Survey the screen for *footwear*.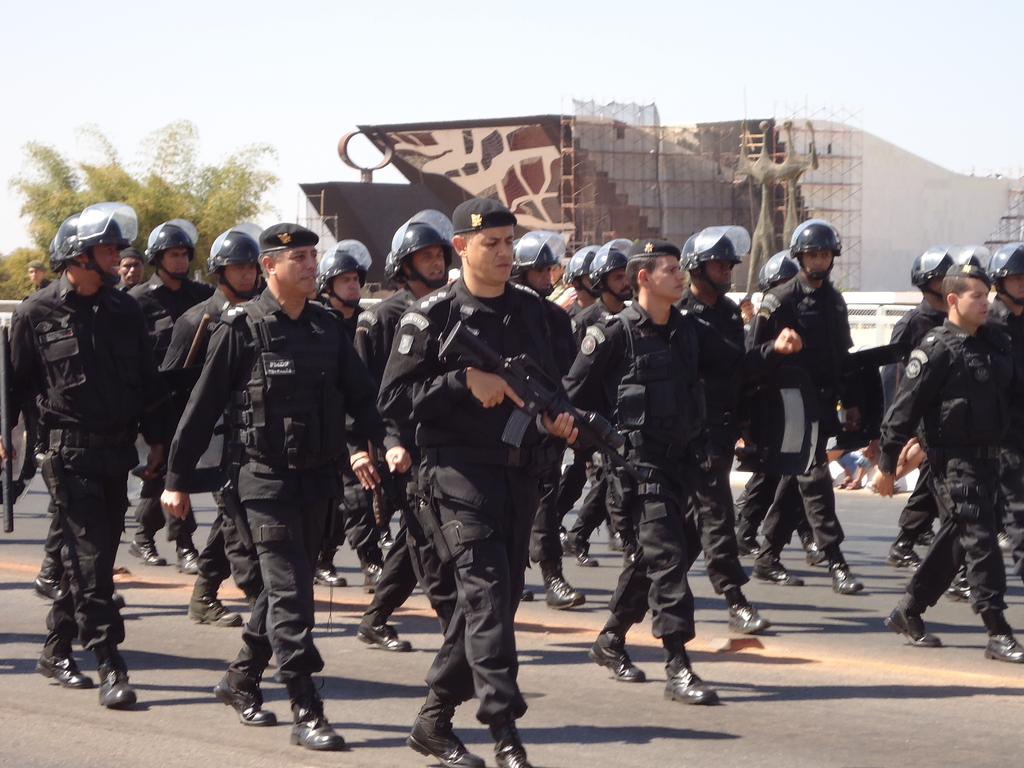
Survey found: [left=663, top=652, right=721, bottom=706].
